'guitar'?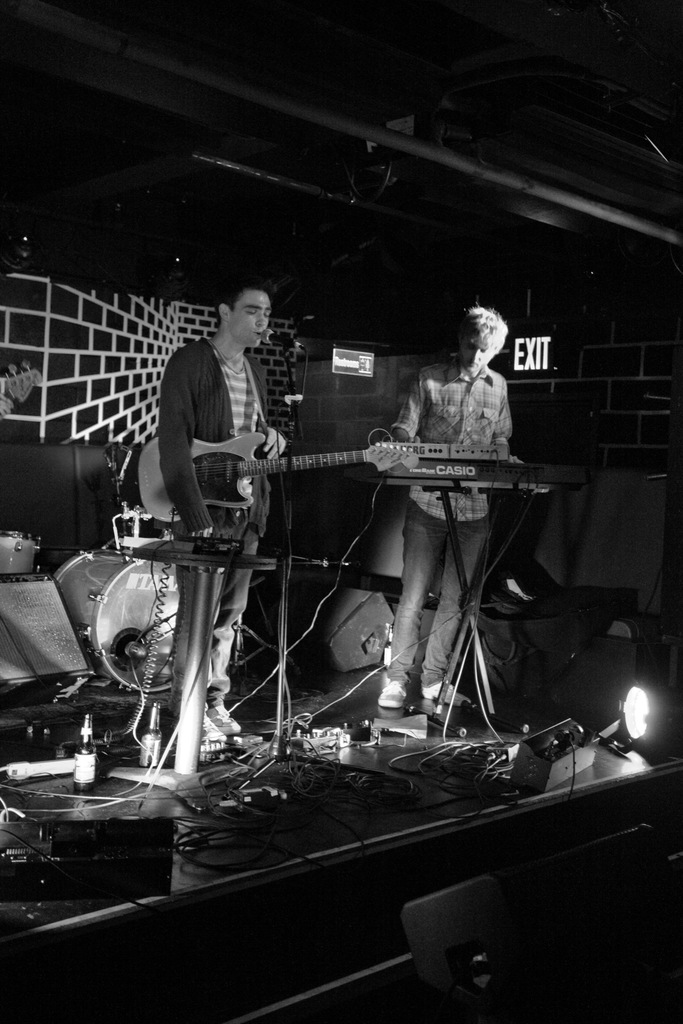
(0,358,46,414)
